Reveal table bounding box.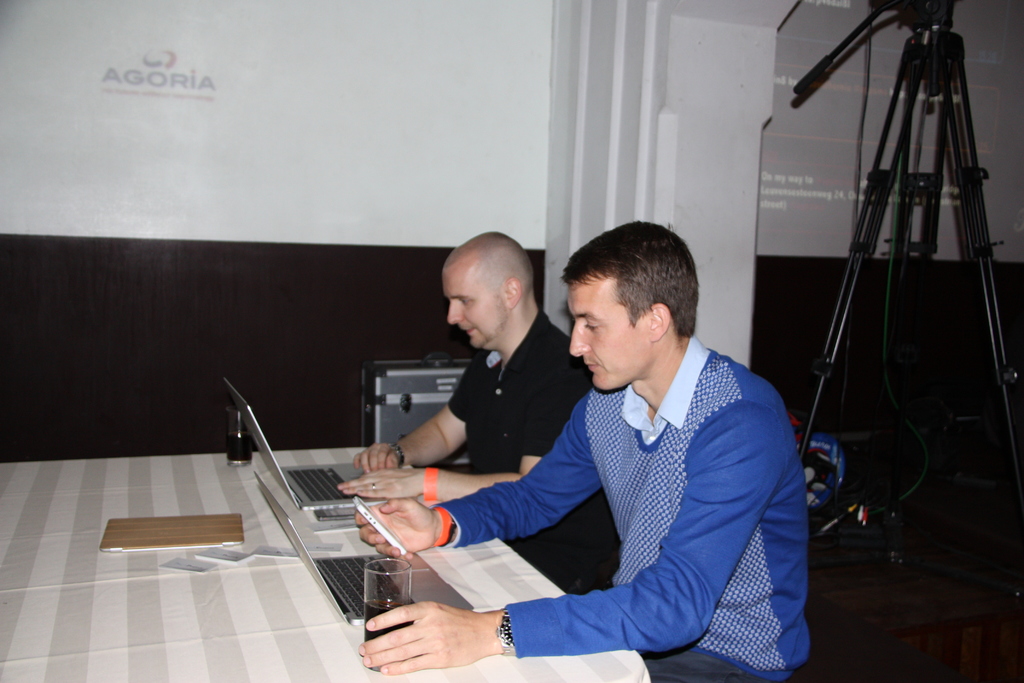
Revealed: 0:436:656:682.
